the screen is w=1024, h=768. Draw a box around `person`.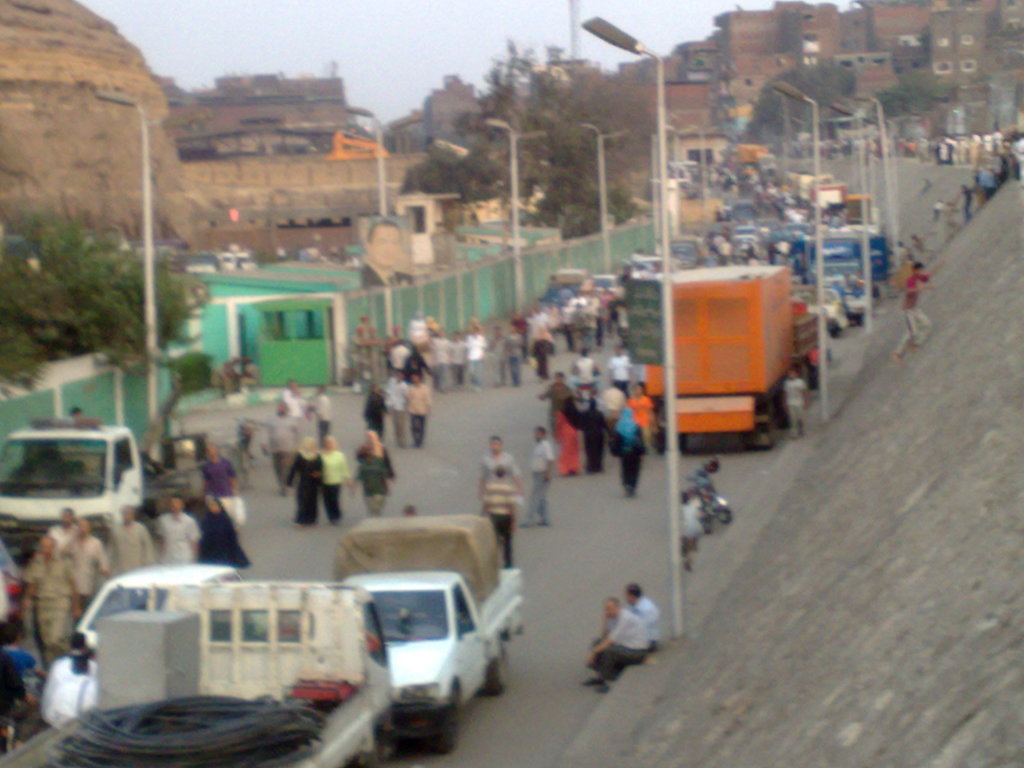
crop(147, 489, 199, 564).
